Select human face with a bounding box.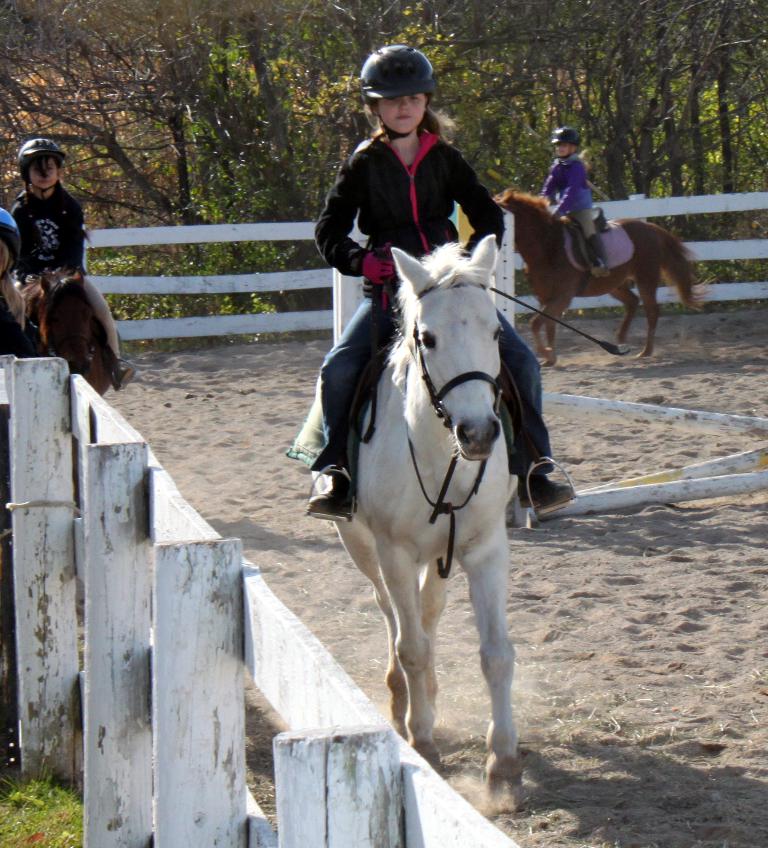
(left=381, top=93, right=427, bottom=136).
